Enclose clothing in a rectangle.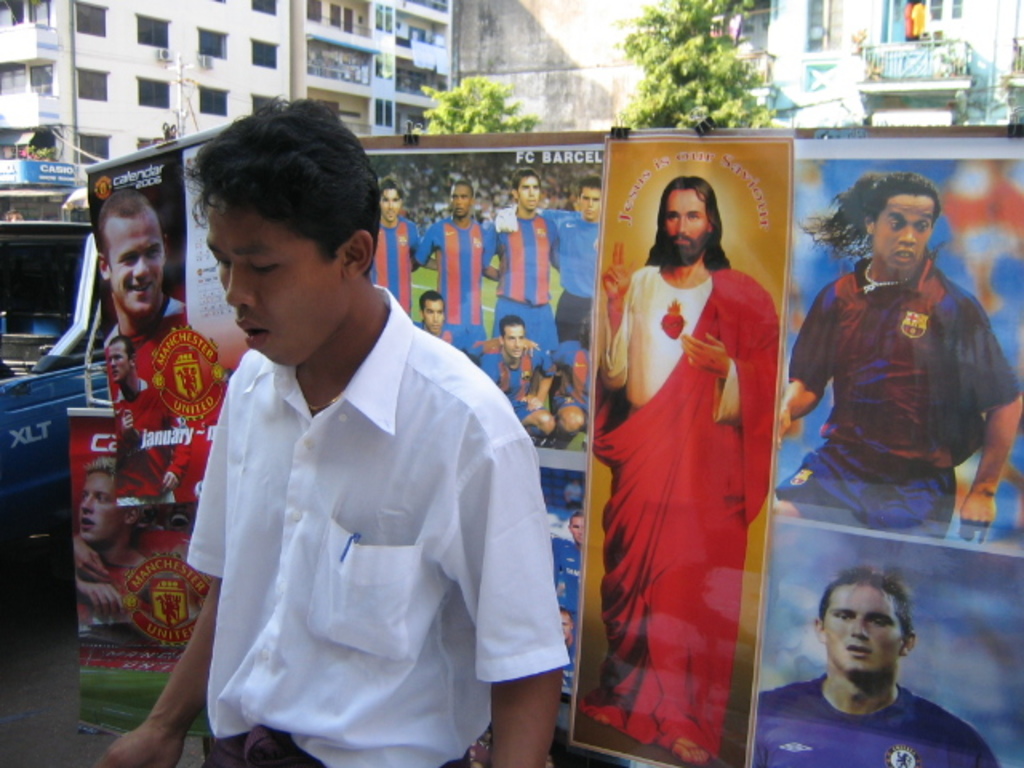
<bbox>405, 216, 482, 358</bbox>.
